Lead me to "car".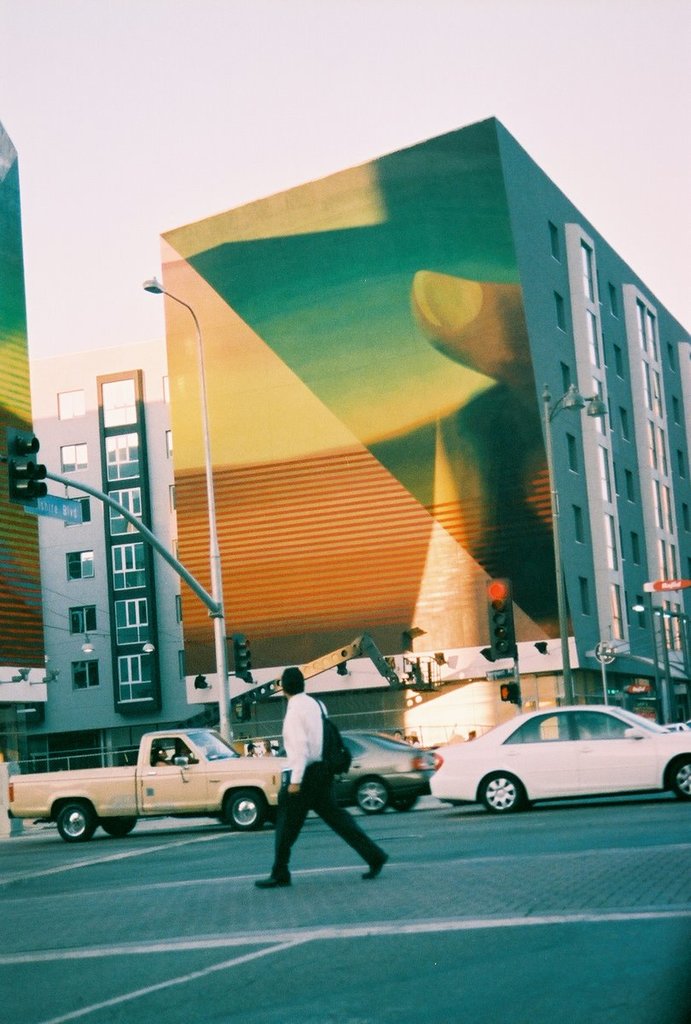
Lead to (x1=665, y1=724, x2=685, y2=729).
